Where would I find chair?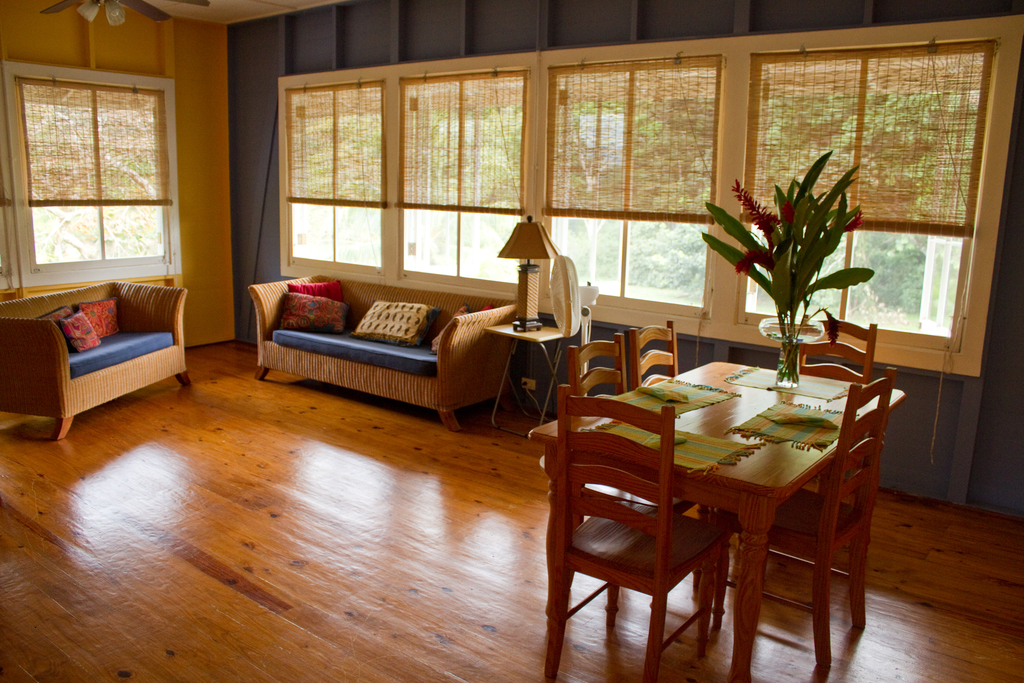
At <box>564,329,692,629</box>.
